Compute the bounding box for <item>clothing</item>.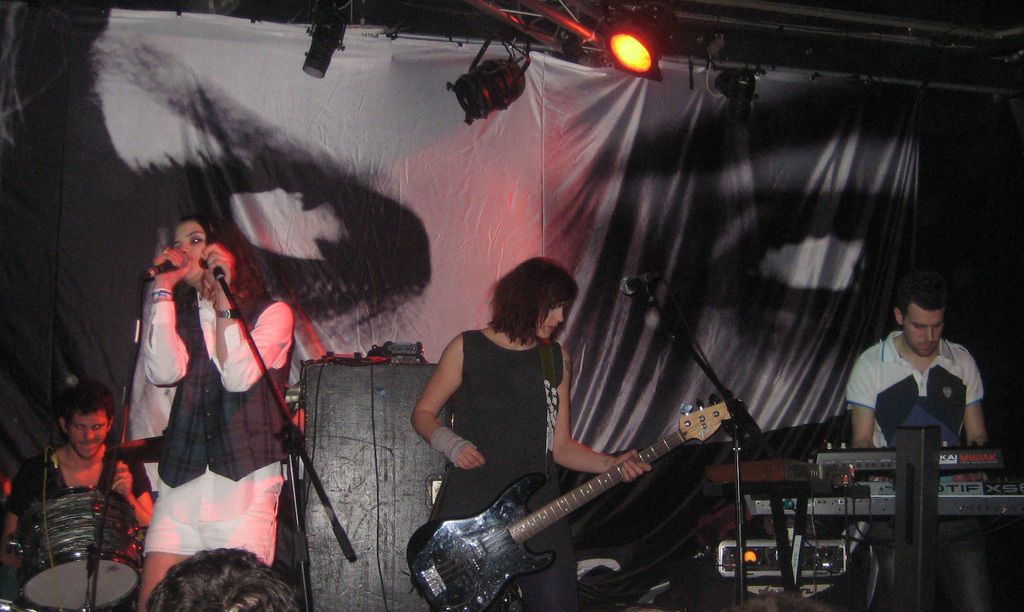
x1=141, y1=301, x2=284, y2=568.
